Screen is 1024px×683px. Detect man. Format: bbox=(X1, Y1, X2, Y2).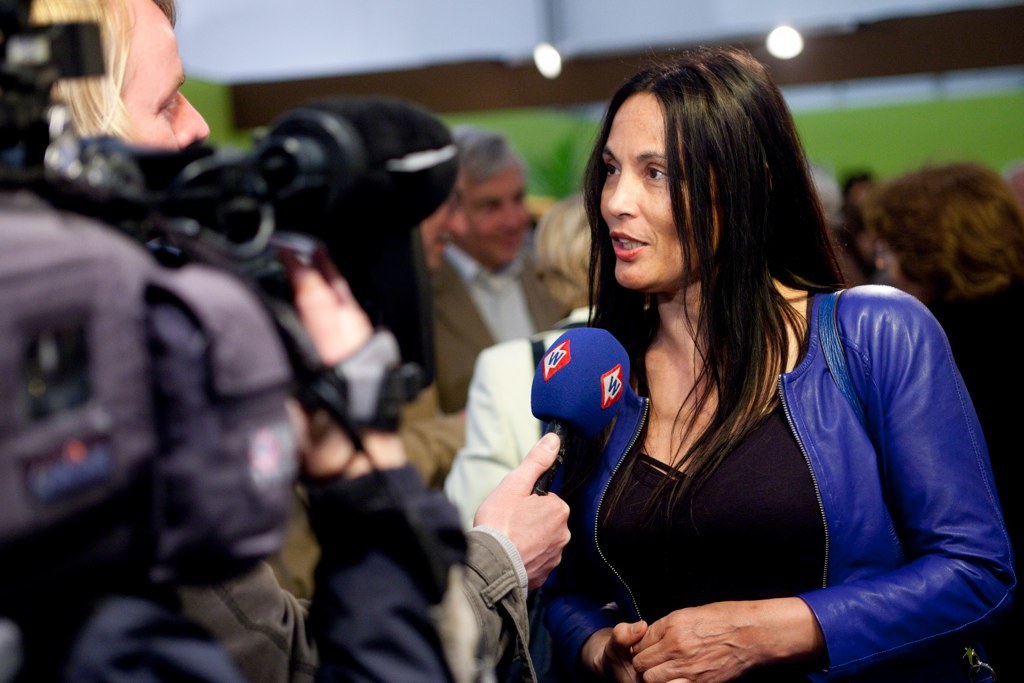
bbox=(433, 124, 545, 413).
